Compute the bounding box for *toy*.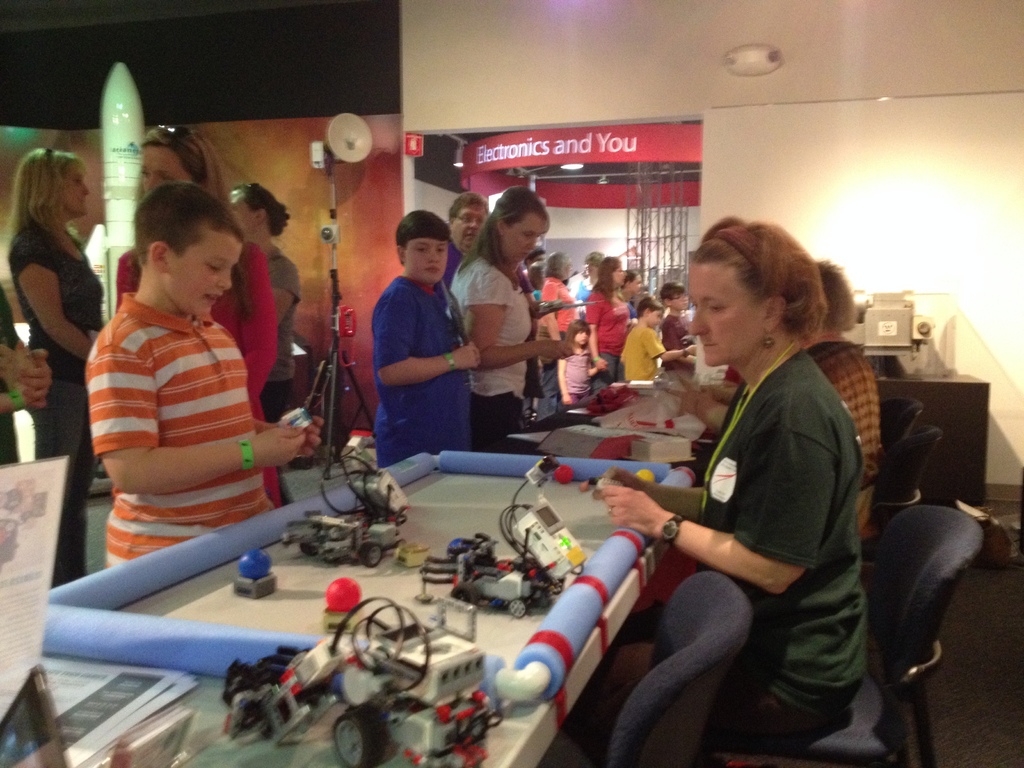
detection(327, 577, 364, 611).
